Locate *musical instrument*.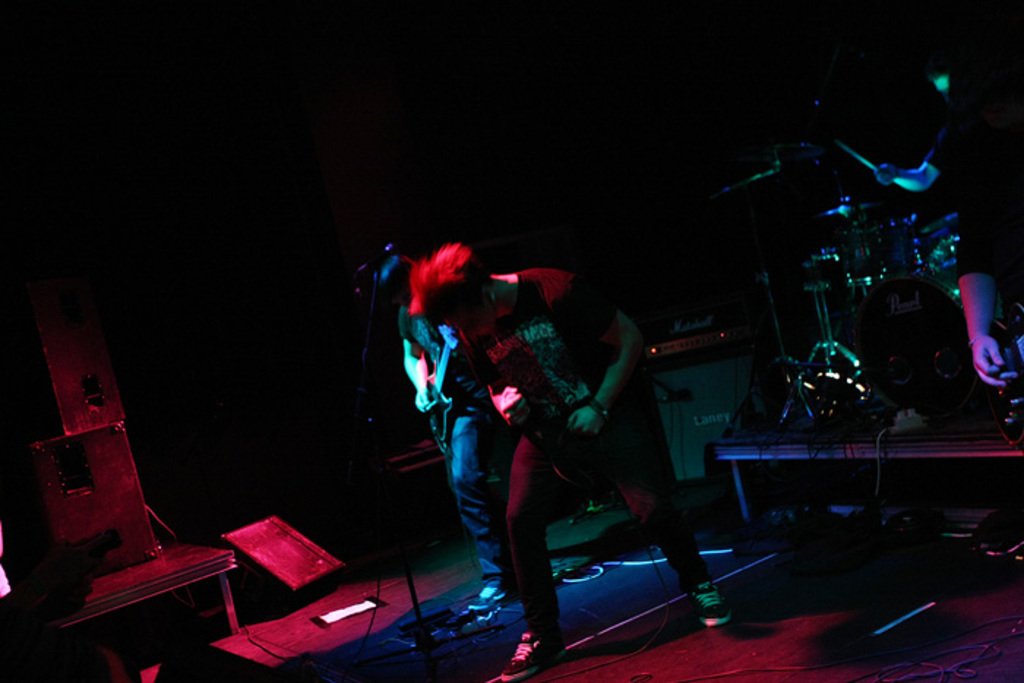
Bounding box: <box>464,279,650,509</box>.
